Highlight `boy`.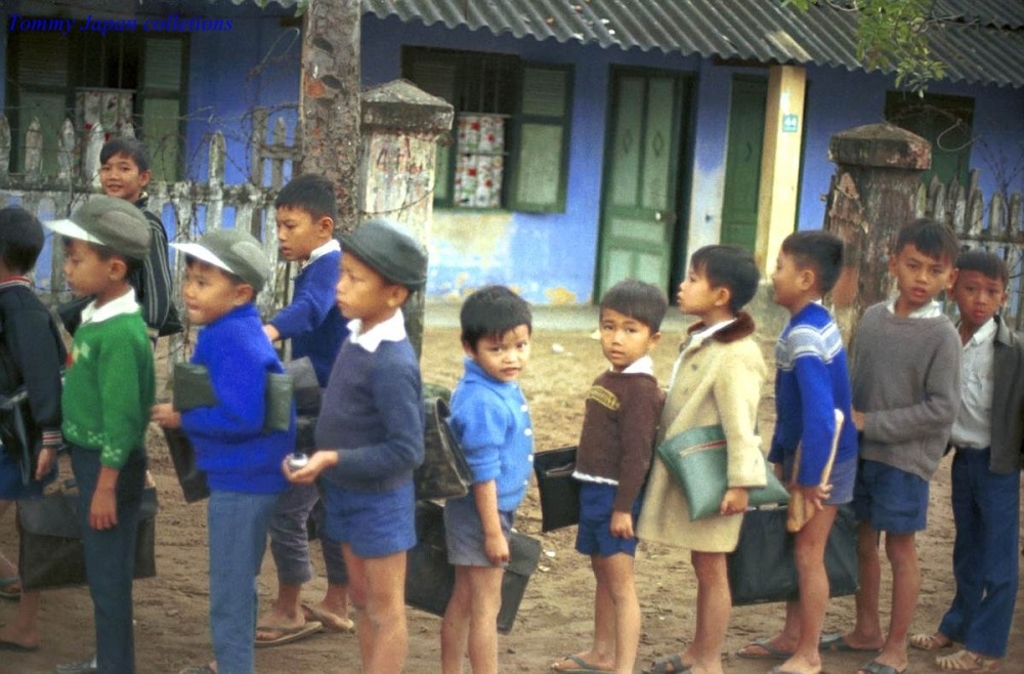
Highlighted region: (x1=845, y1=217, x2=956, y2=673).
